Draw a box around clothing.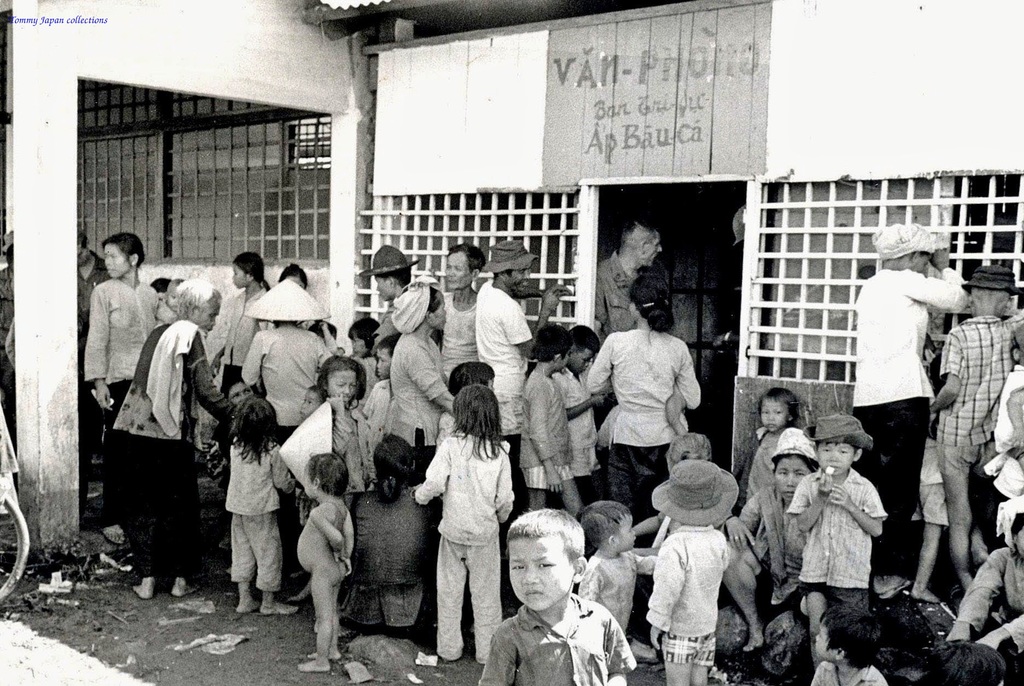
rect(842, 256, 961, 592).
